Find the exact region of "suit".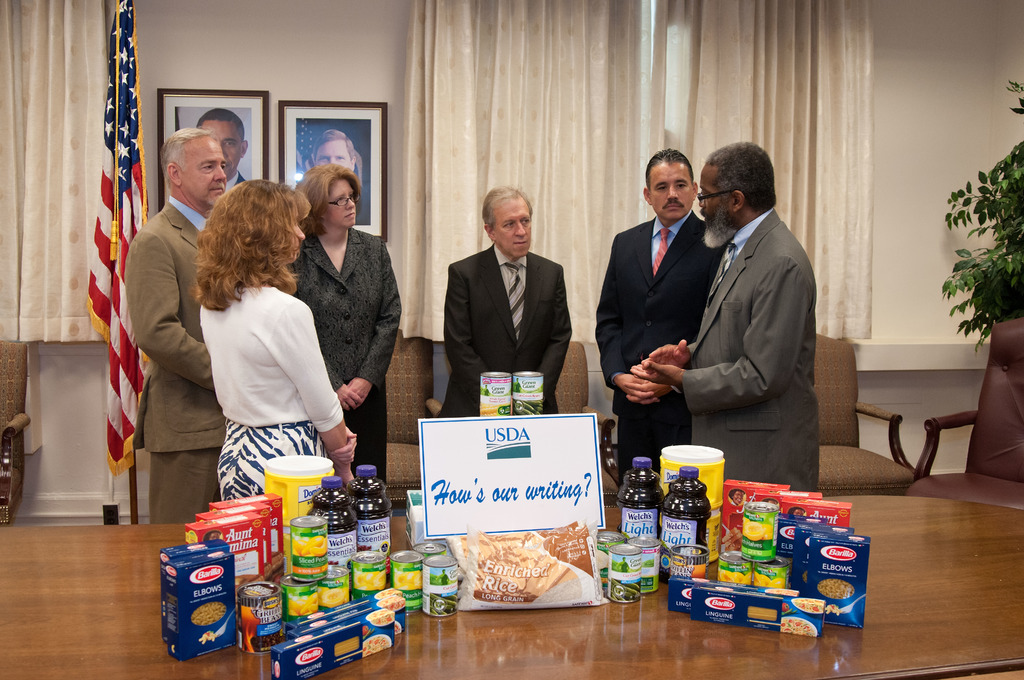
Exact region: box(225, 173, 241, 193).
